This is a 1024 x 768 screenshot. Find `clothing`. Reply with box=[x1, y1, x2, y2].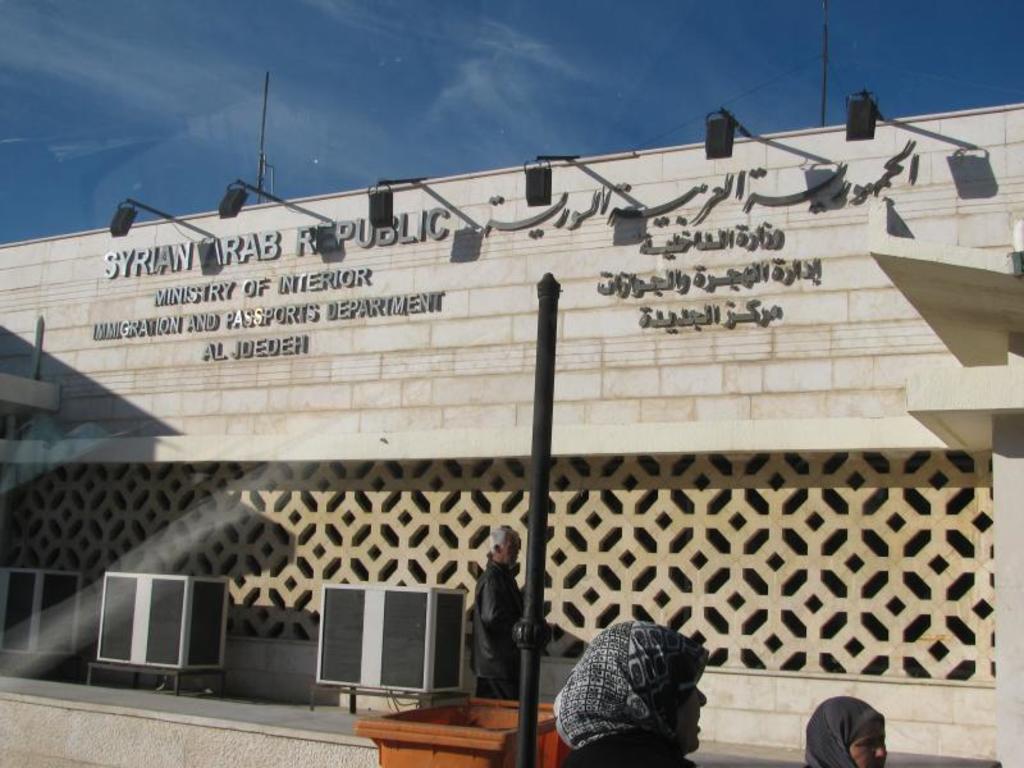
box=[548, 617, 710, 767].
